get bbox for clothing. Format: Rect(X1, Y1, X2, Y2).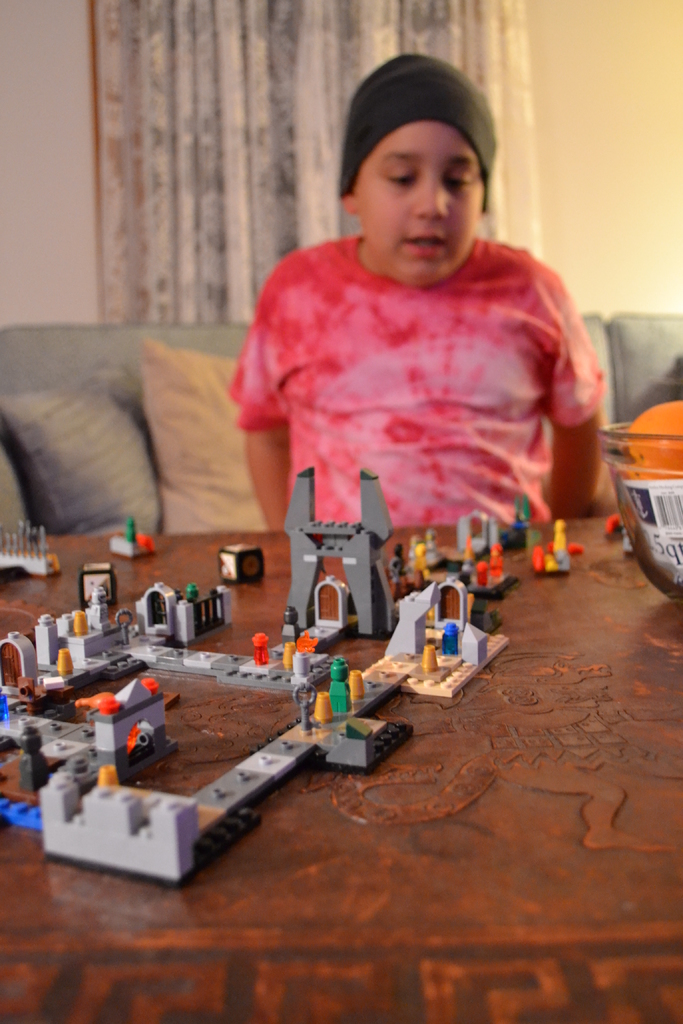
Rect(224, 200, 608, 557).
